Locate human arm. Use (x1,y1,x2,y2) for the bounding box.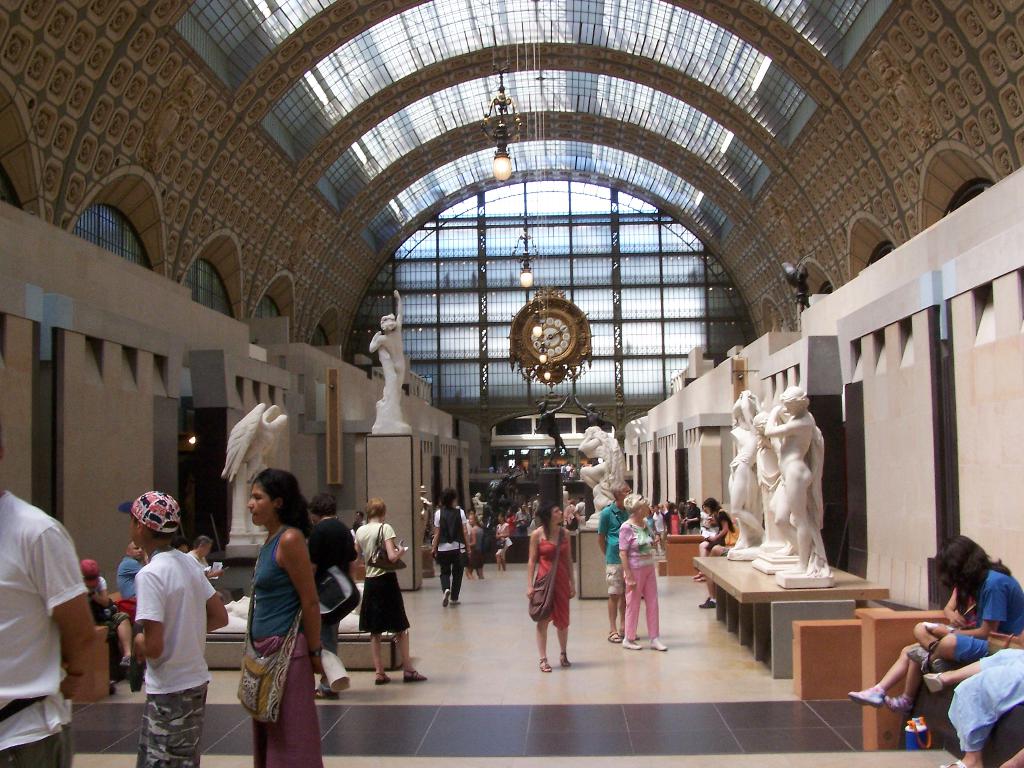
(365,328,389,351).
